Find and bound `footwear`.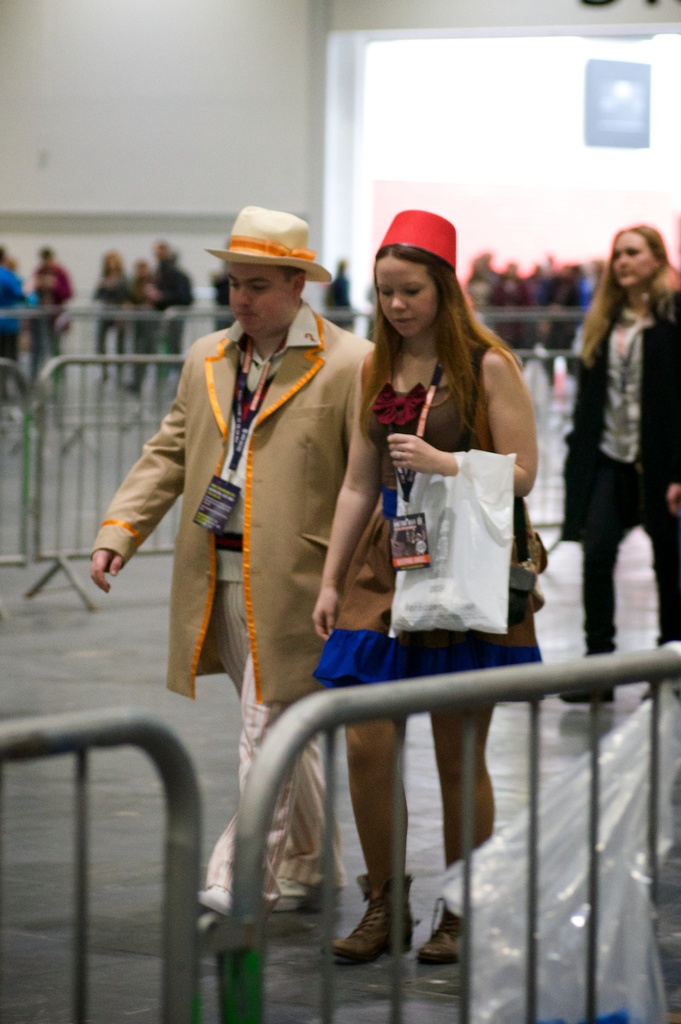
Bound: box(329, 870, 420, 968).
